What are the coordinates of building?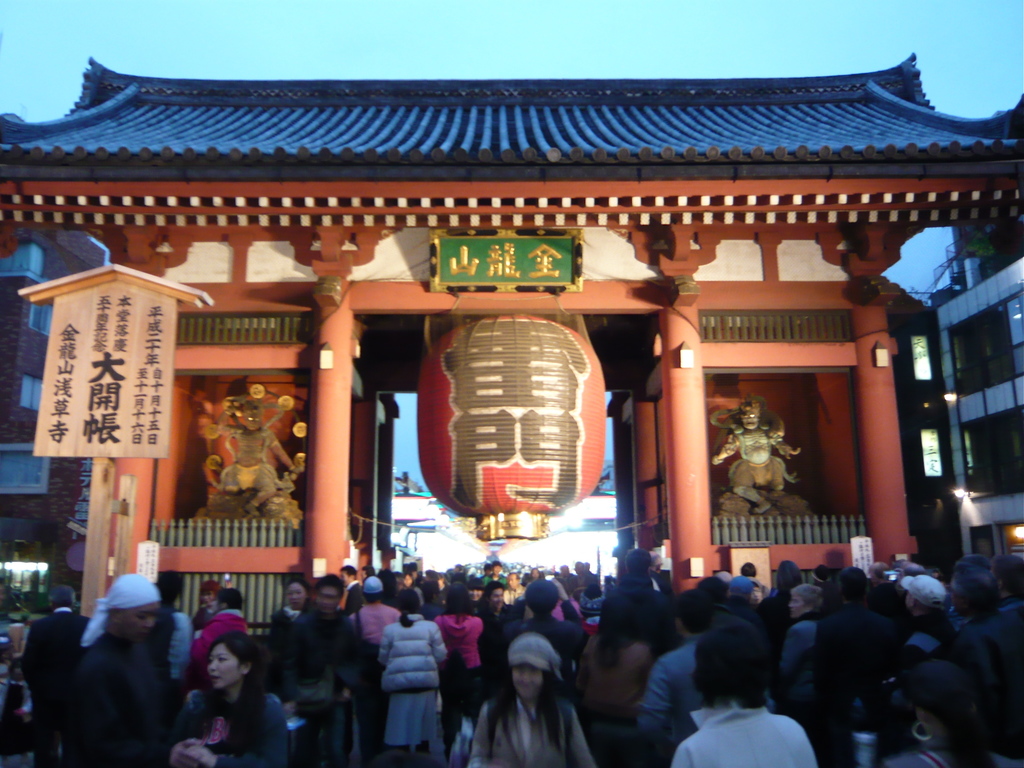
bbox=[922, 225, 1023, 588].
